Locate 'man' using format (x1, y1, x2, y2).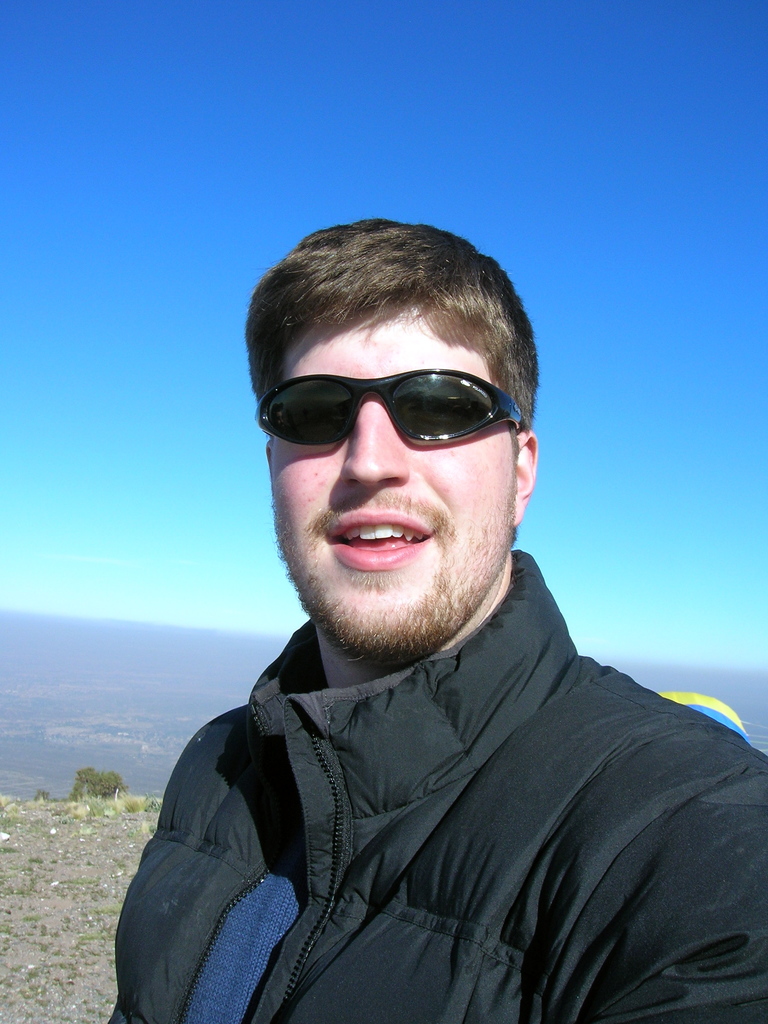
(105, 218, 767, 1023).
